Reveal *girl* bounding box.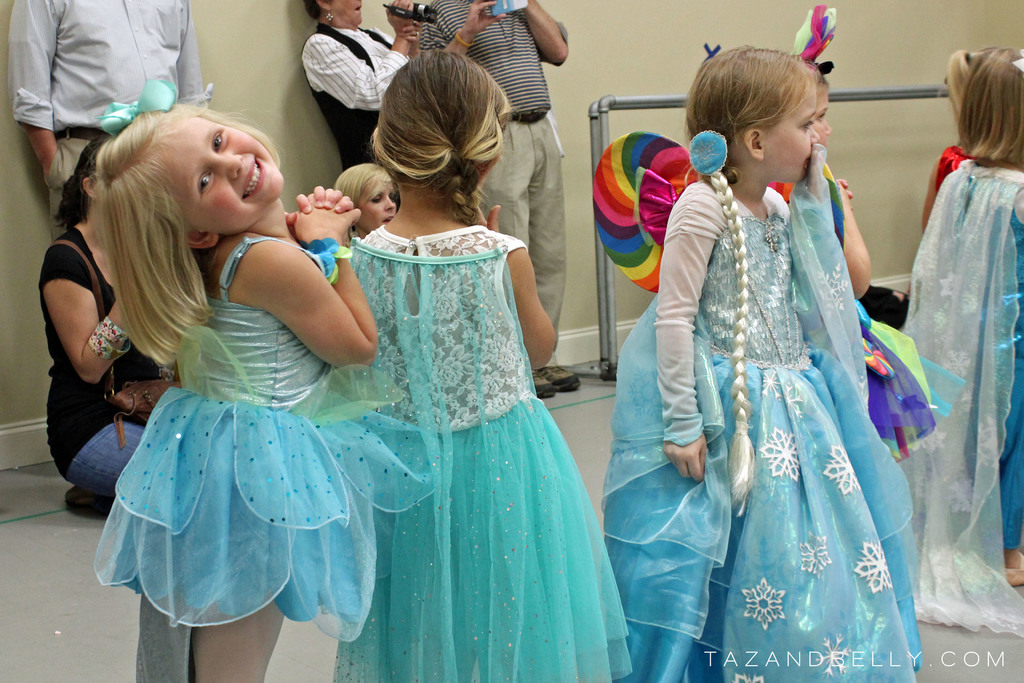
Revealed: x1=598, y1=44, x2=924, y2=682.
